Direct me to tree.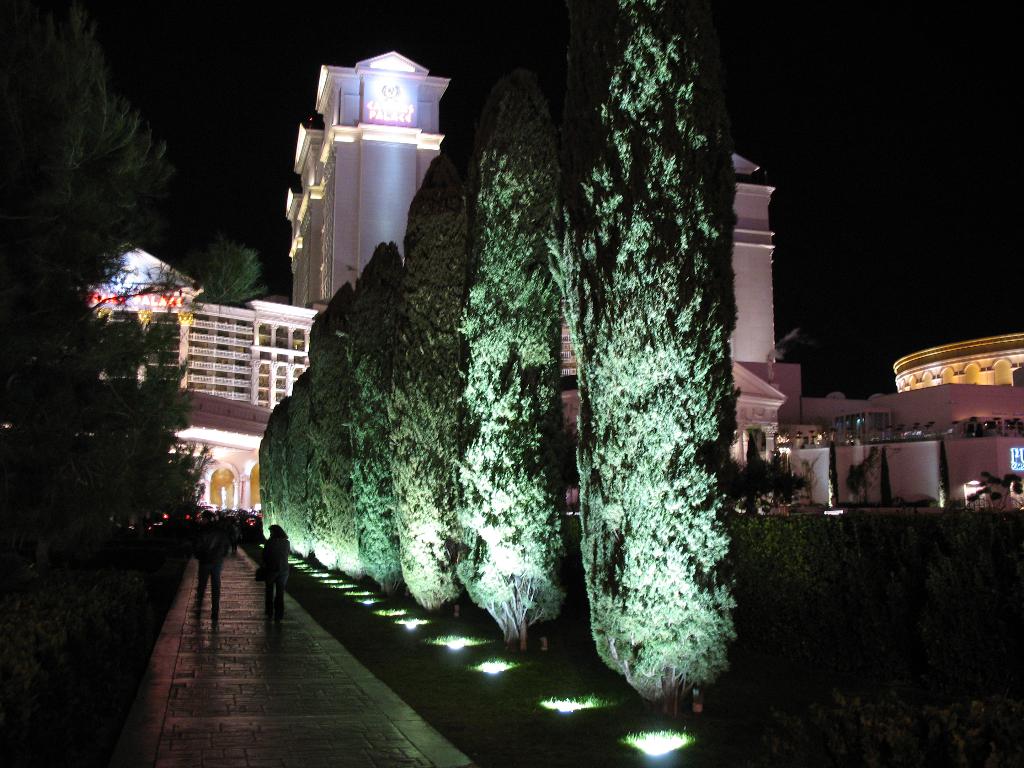
Direction: x1=526 y1=0 x2=765 y2=707.
